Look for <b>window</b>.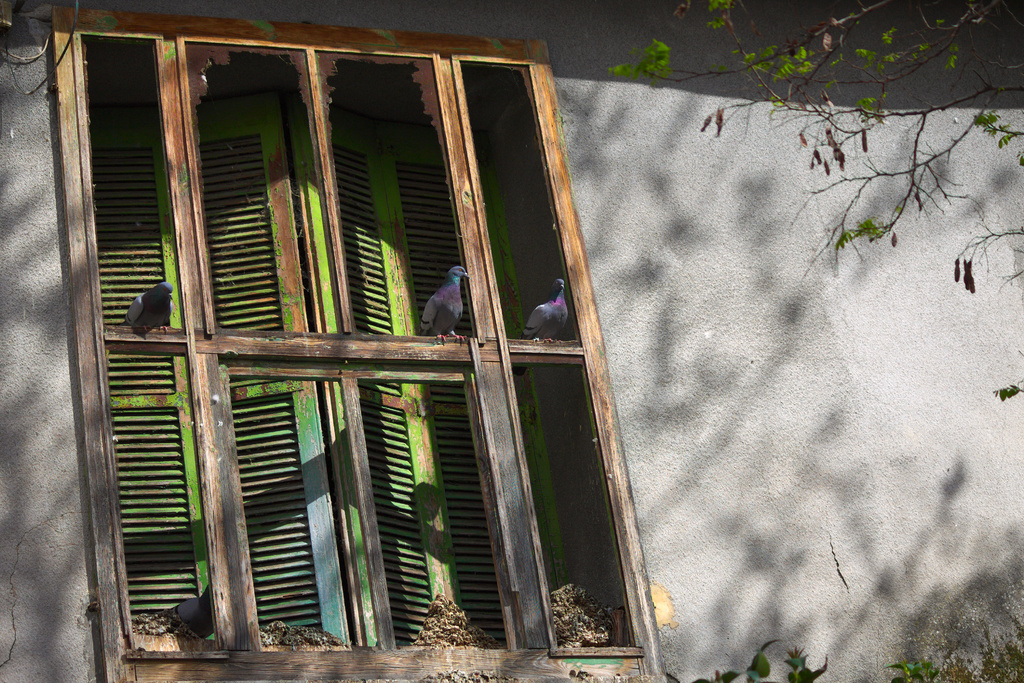
Found: 76 10 661 682.
